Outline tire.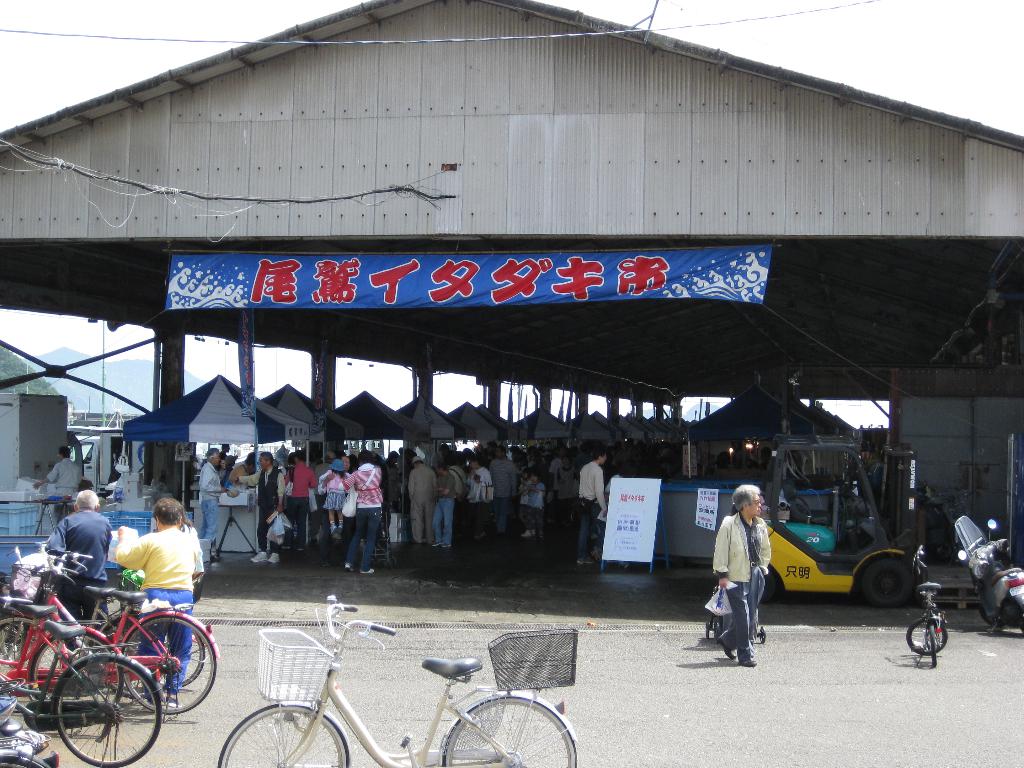
Outline: Rect(0, 614, 47, 678).
